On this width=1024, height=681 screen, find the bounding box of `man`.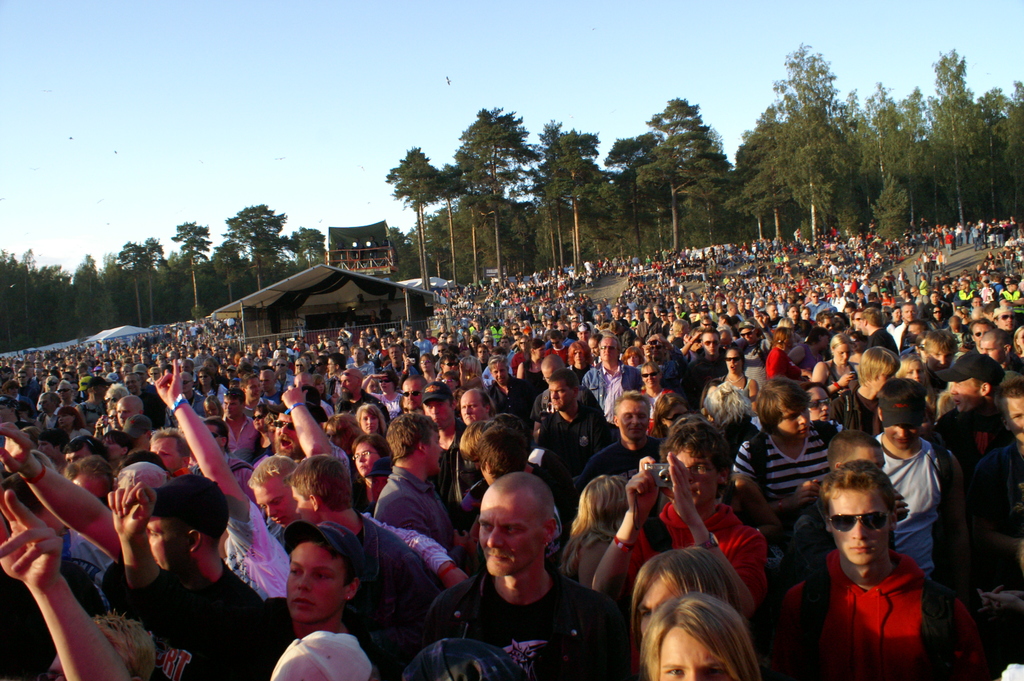
Bounding box: box(124, 373, 166, 426).
